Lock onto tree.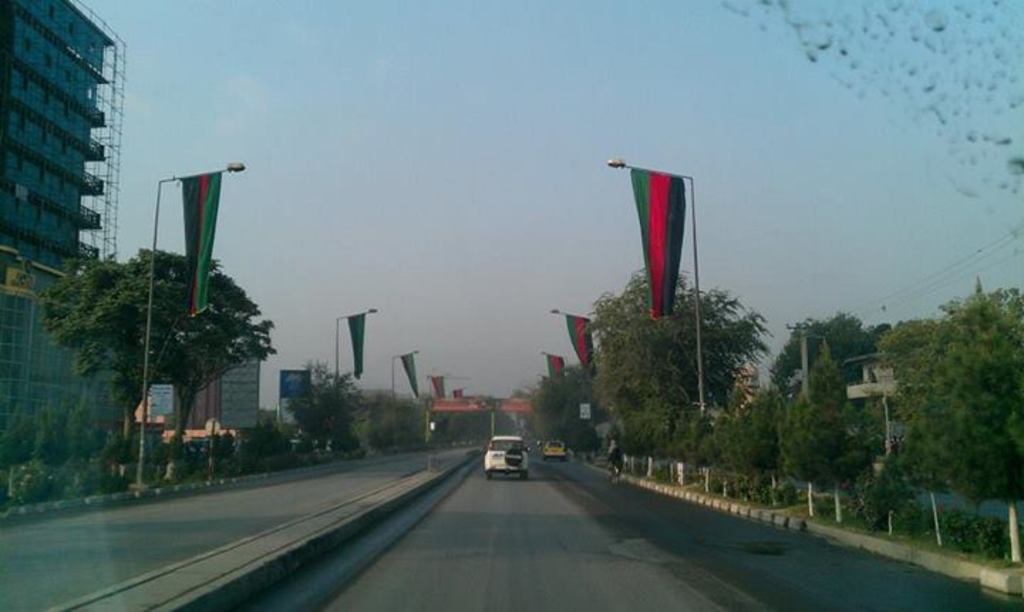
Locked: bbox(613, 263, 768, 441).
